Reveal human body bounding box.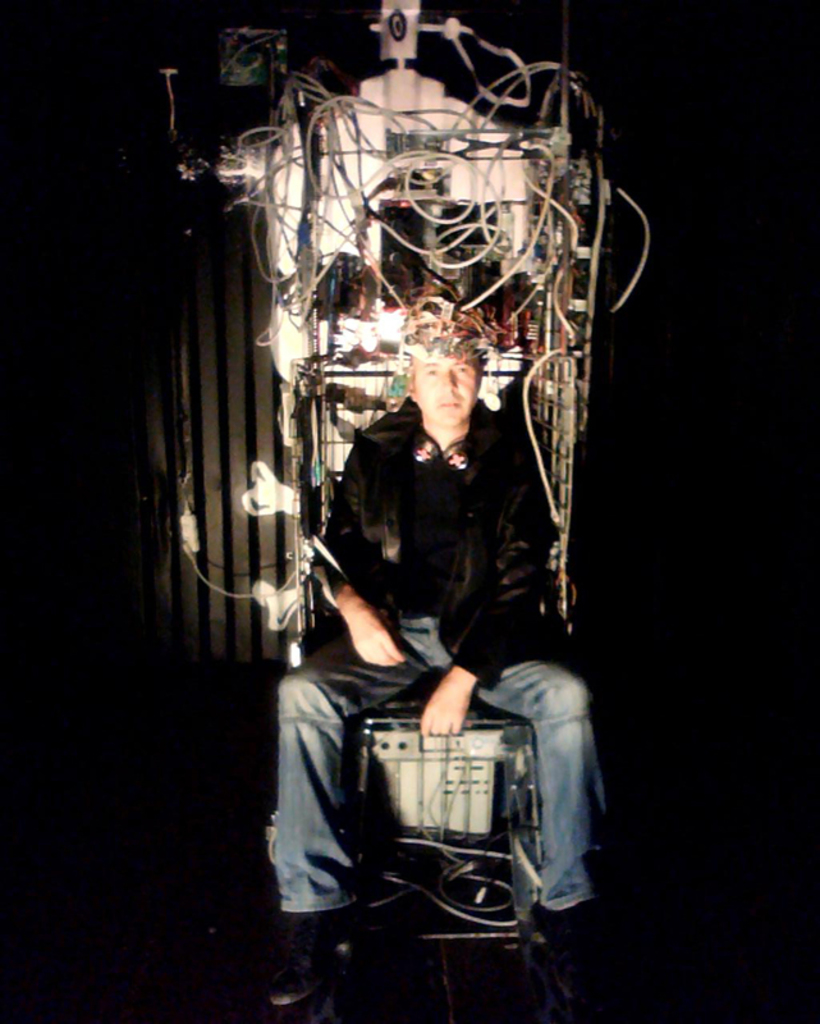
Revealed: <region>285, 282, 594, 911</region>.
